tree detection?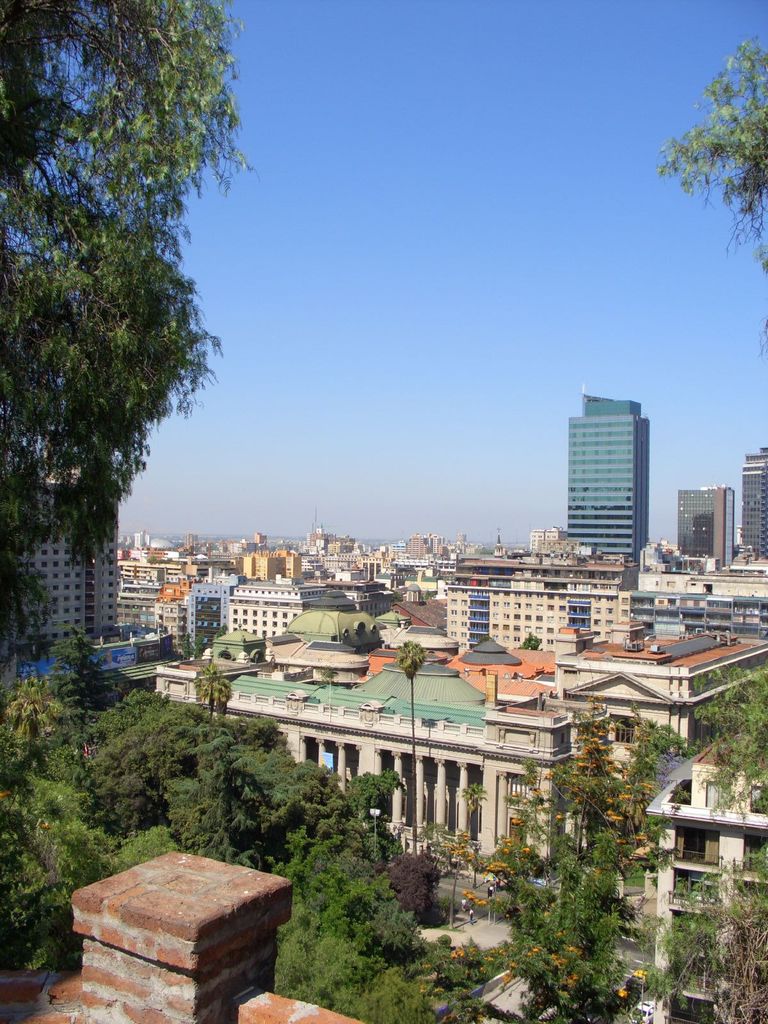
box=[515, 633, 541, 650]
